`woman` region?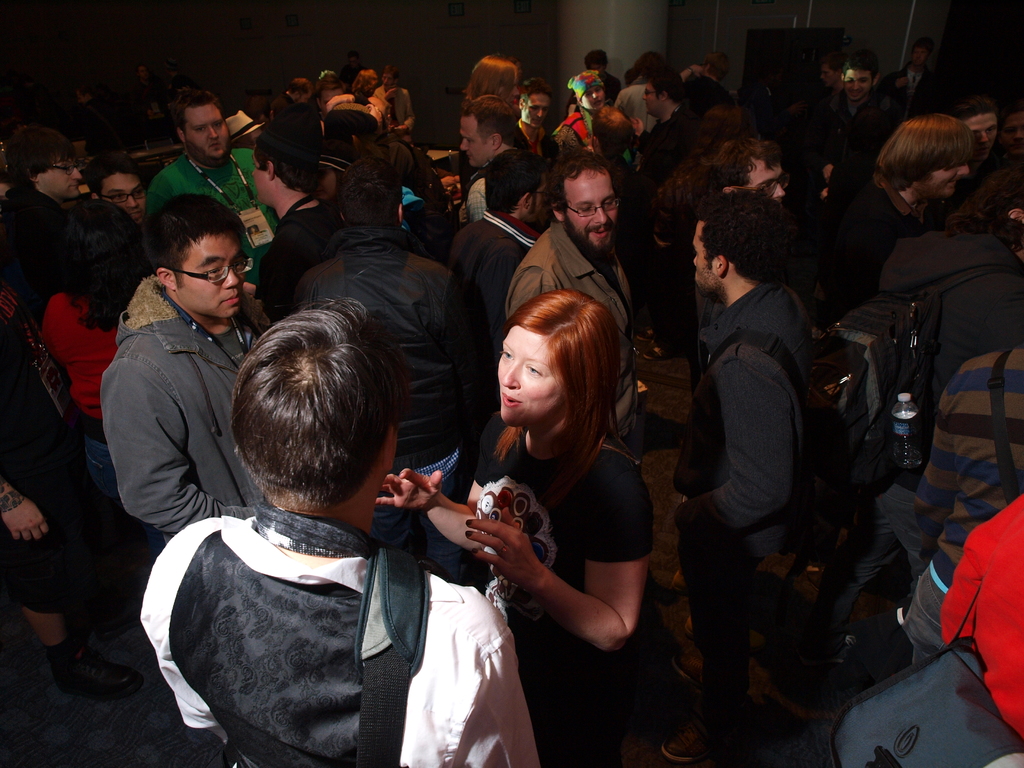
BBox(376, 67, 416, 143)
